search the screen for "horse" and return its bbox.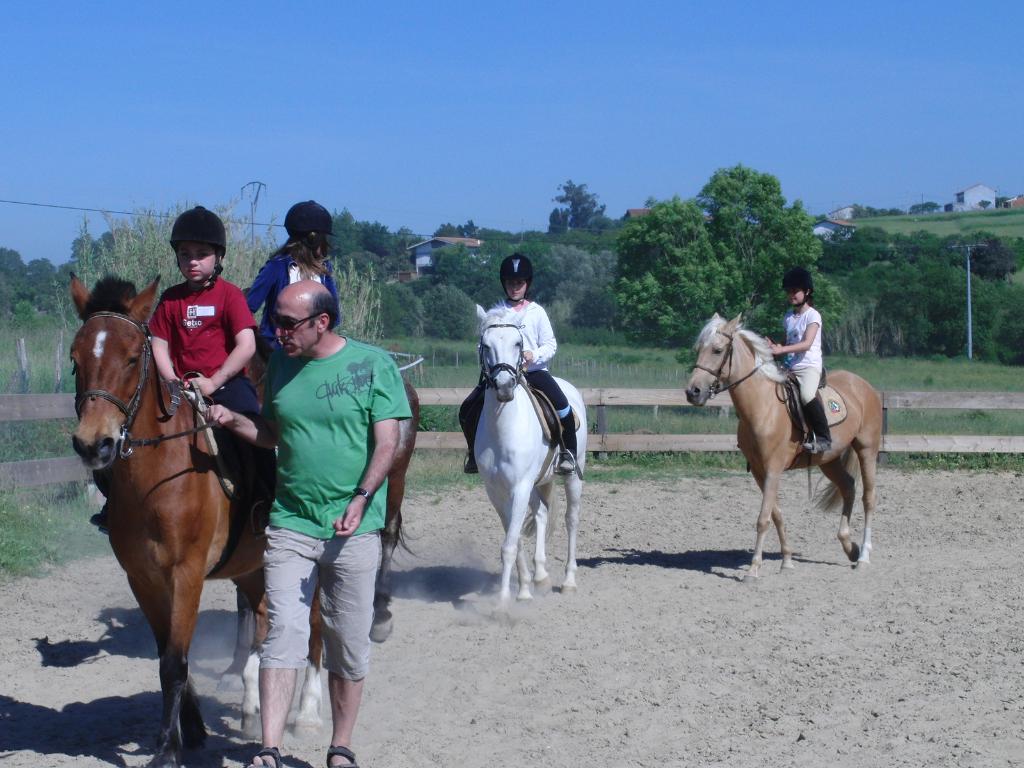
Found: [66,268,326,767].
